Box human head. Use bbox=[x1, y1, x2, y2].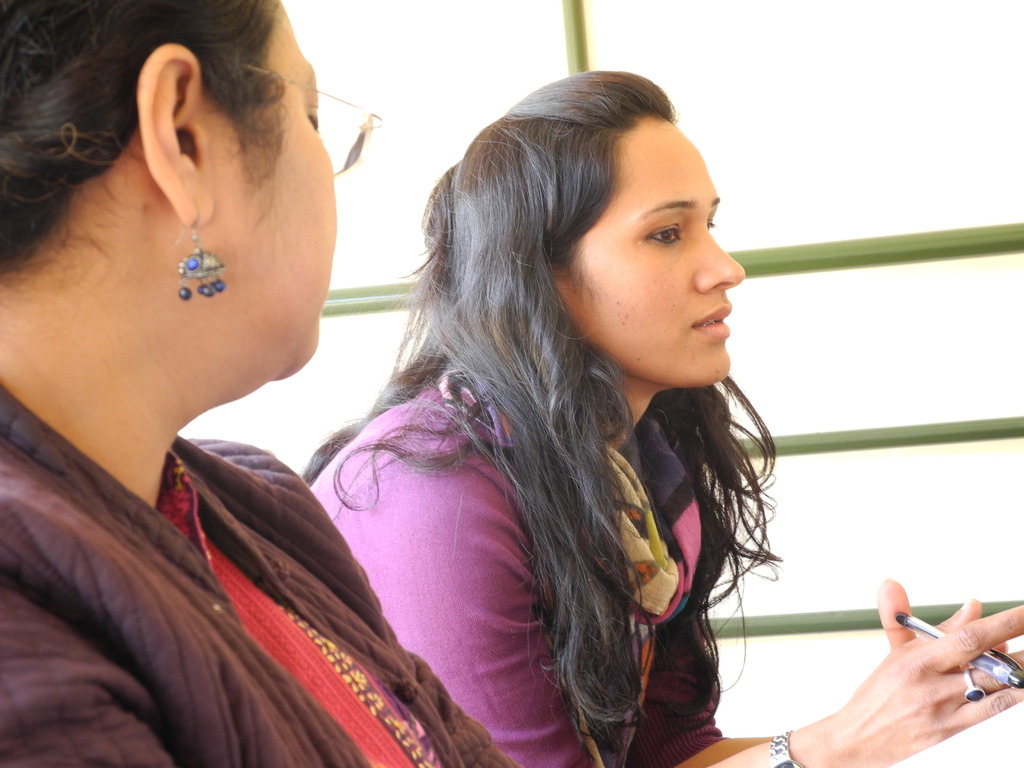
bbox=[0, 0, 337, 401].
